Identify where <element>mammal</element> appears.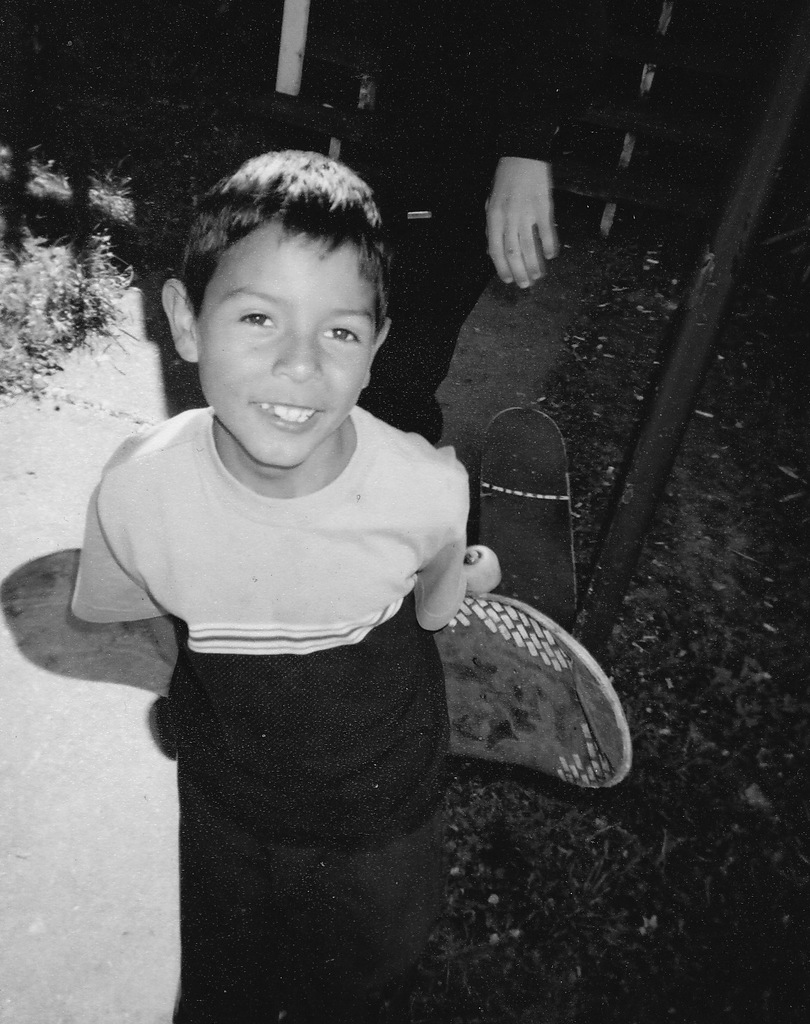
Appears at l=68, t=155, r=457, b=1004.
